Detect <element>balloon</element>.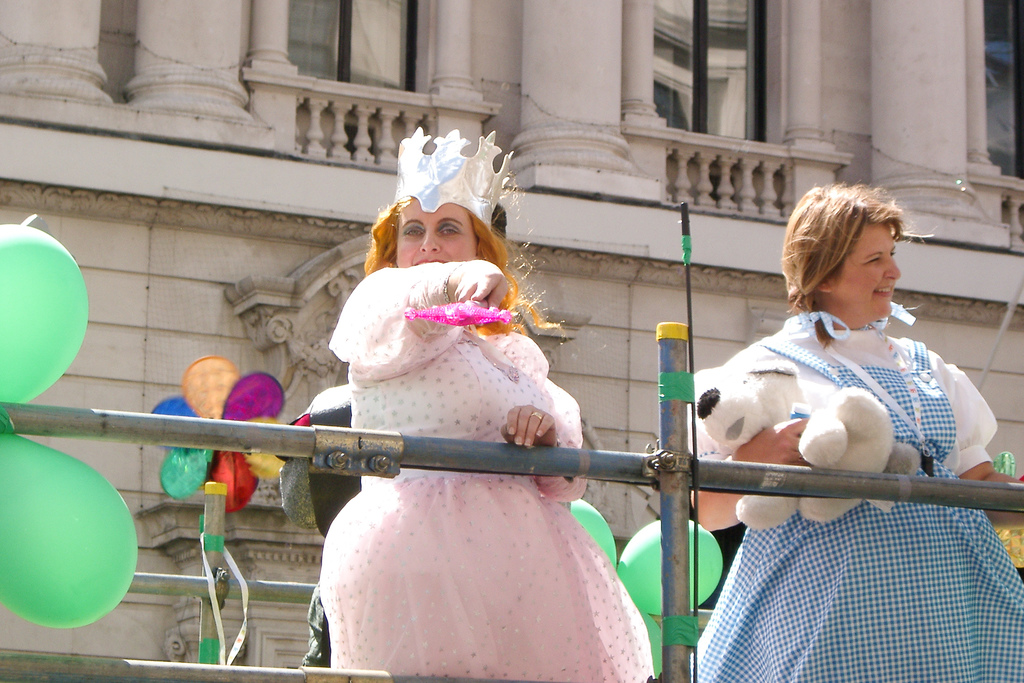
Detected at crop(0, 427, 138, 629).
